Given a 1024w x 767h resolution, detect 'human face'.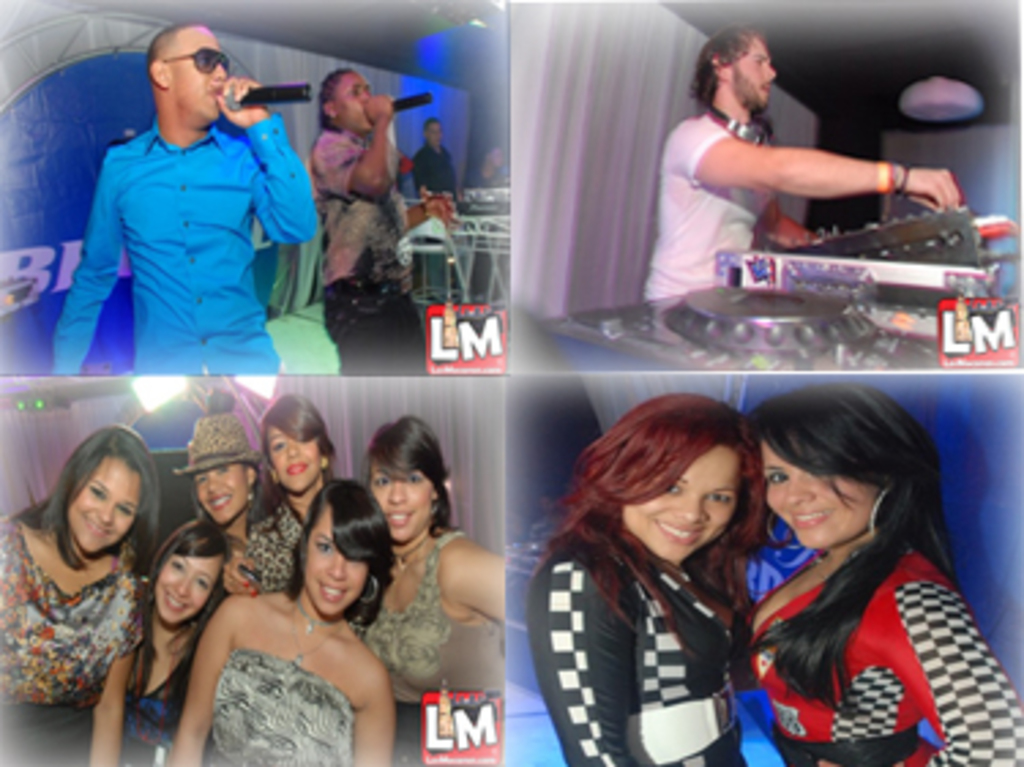
bbox=(767, 448, 879, 551).
